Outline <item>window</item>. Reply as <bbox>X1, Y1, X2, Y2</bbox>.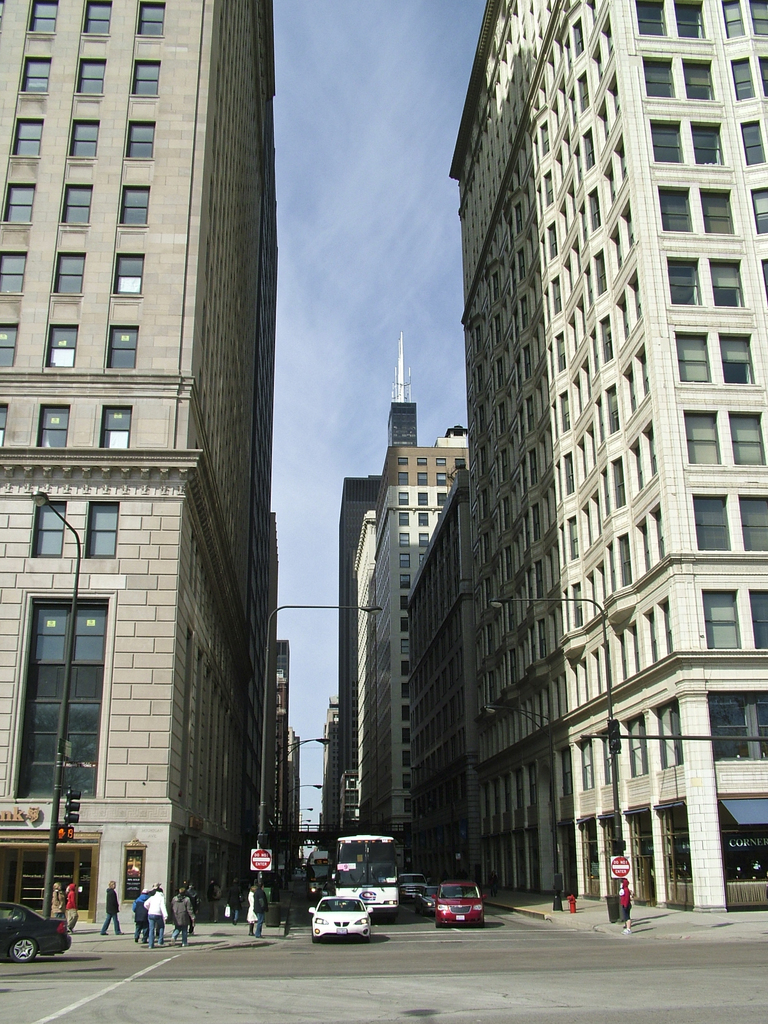
<bbox>397, 456, 408, 466</bbox>.
